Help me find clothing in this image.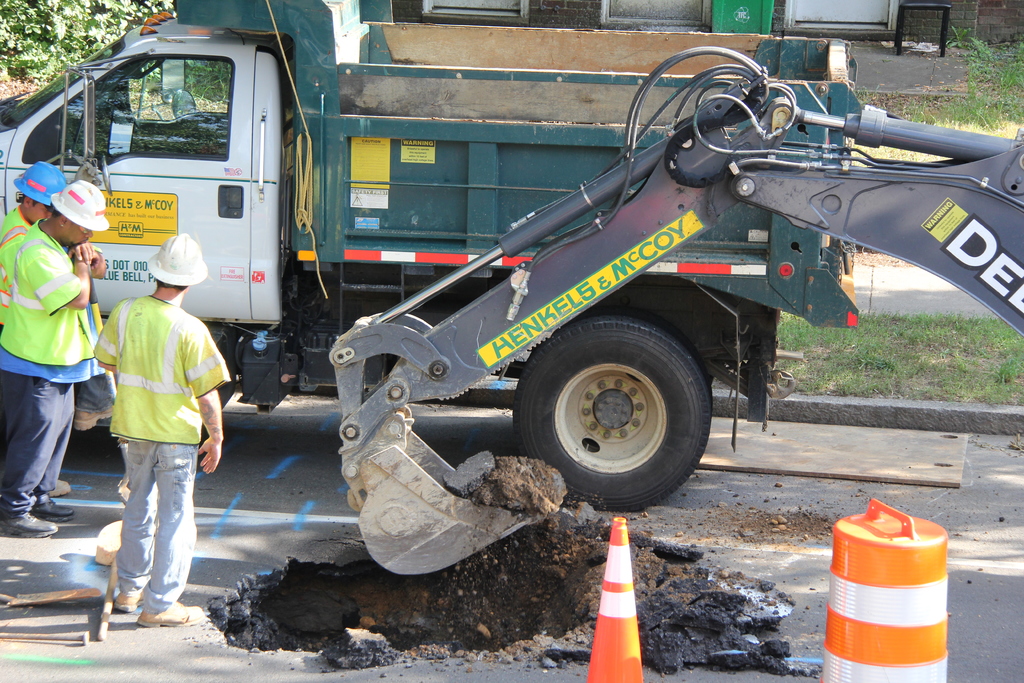
Found it: left=90, top=247, right=216, bottom=563.
